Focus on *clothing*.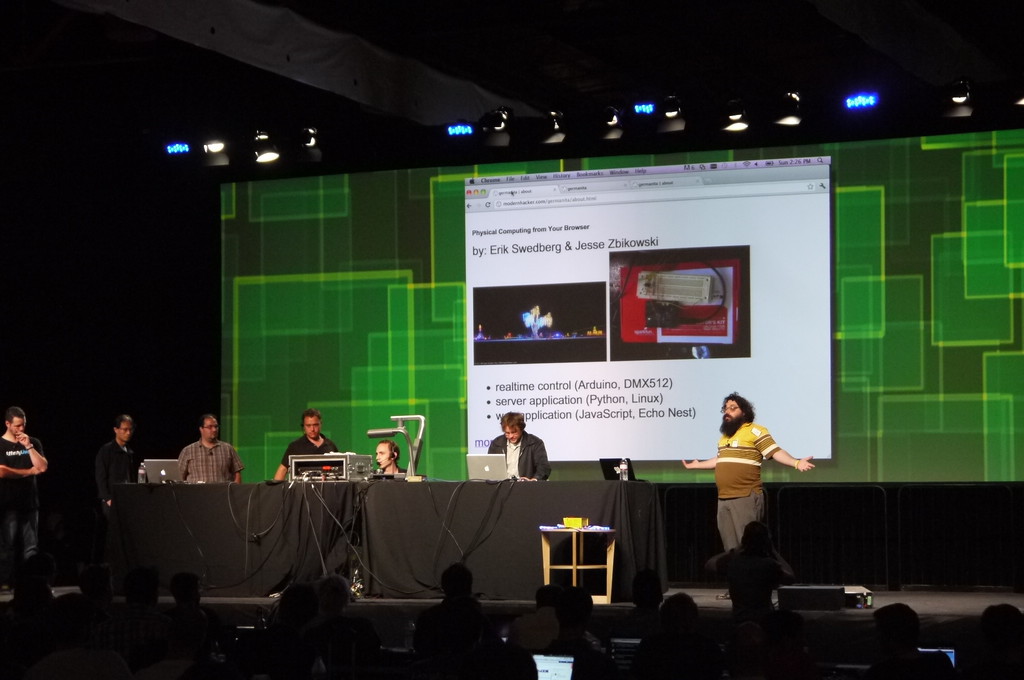
Focused at 392,467,413,478.
